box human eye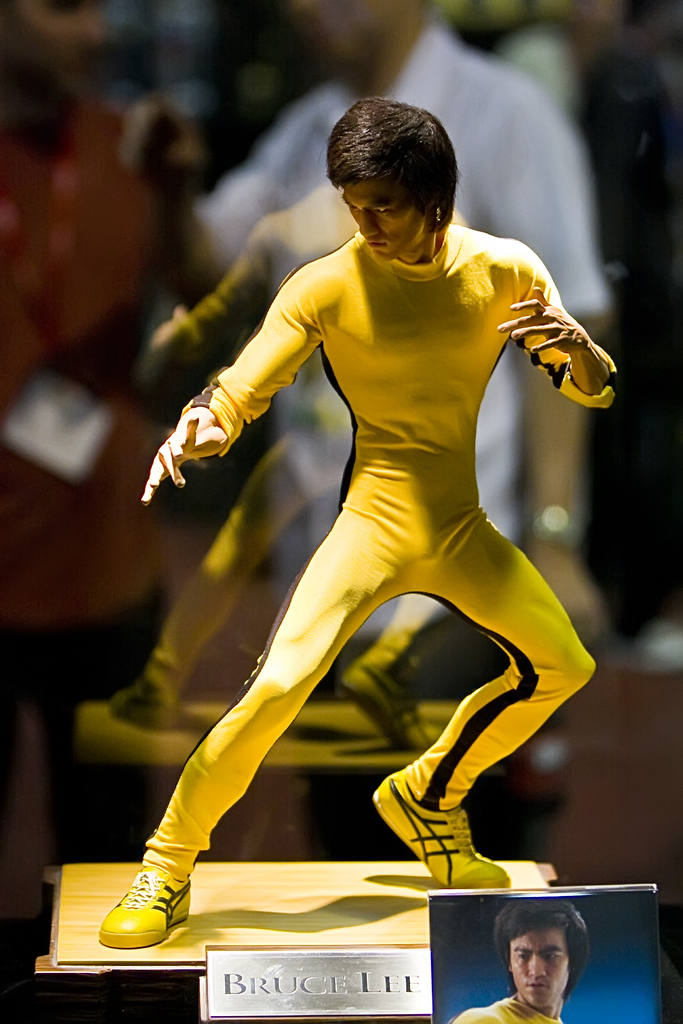
locate(348, 203, 357, 215)
